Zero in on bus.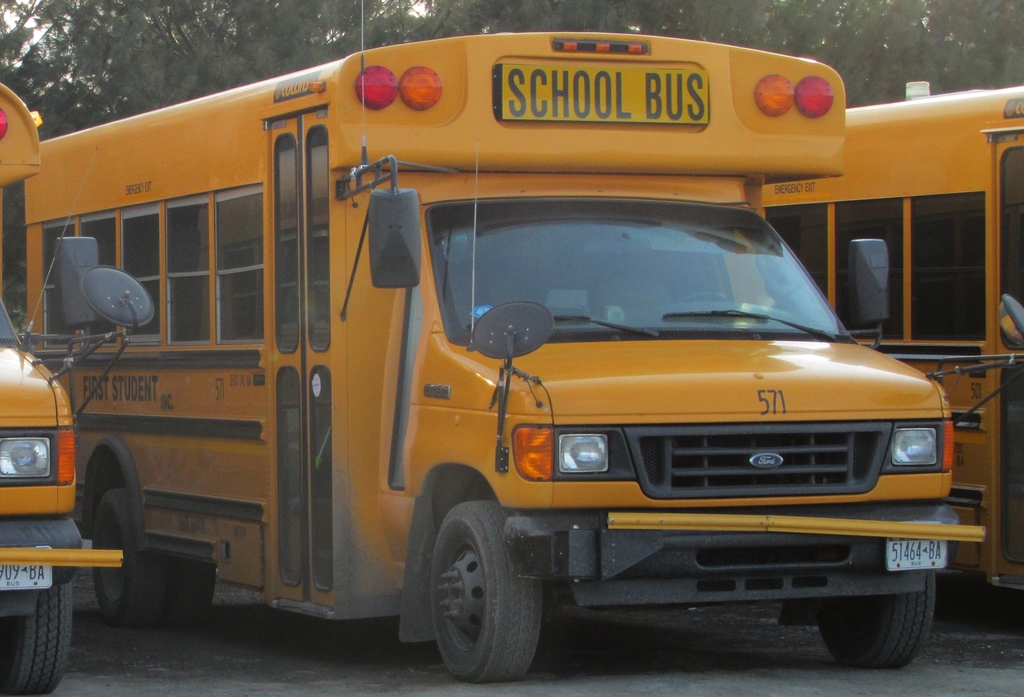
Zeroed in: 760/78/1023/579.
